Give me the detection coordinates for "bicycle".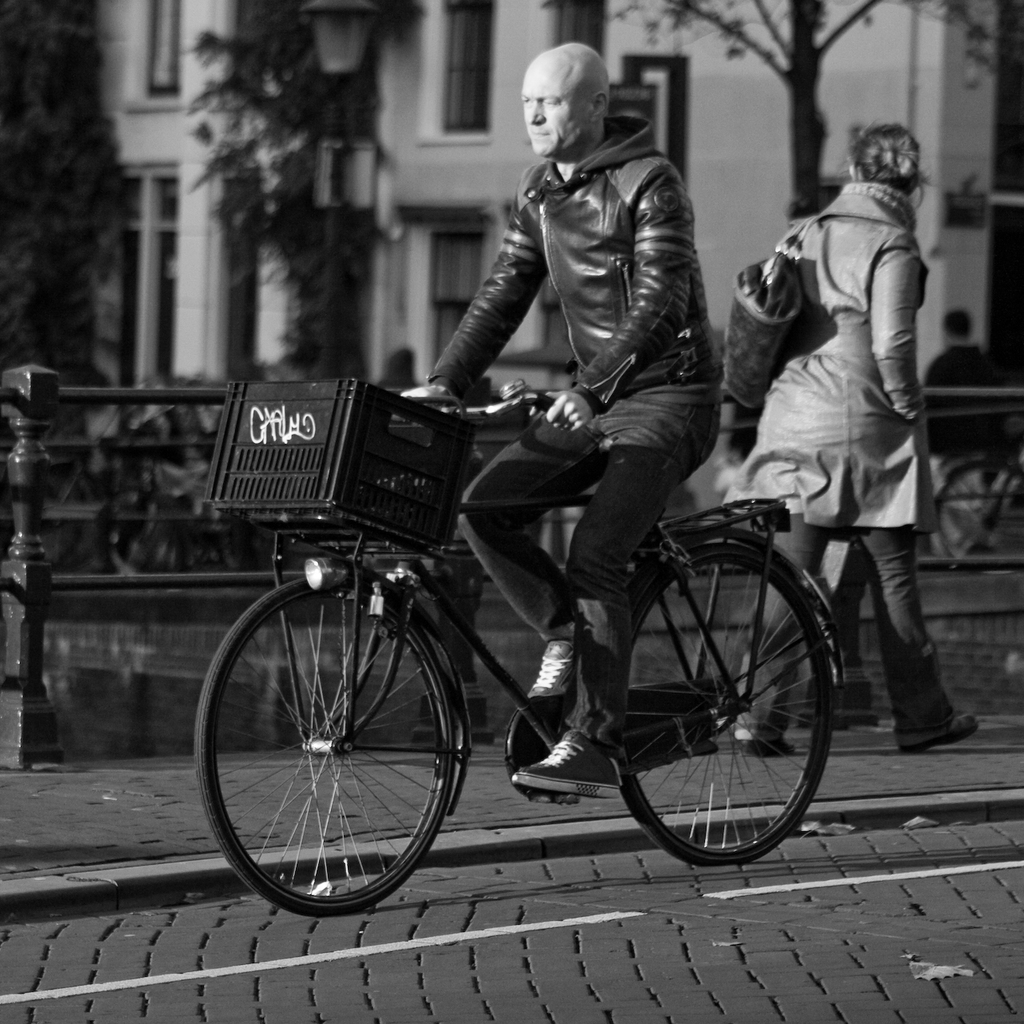
detection(162, 293, 888, 934).
